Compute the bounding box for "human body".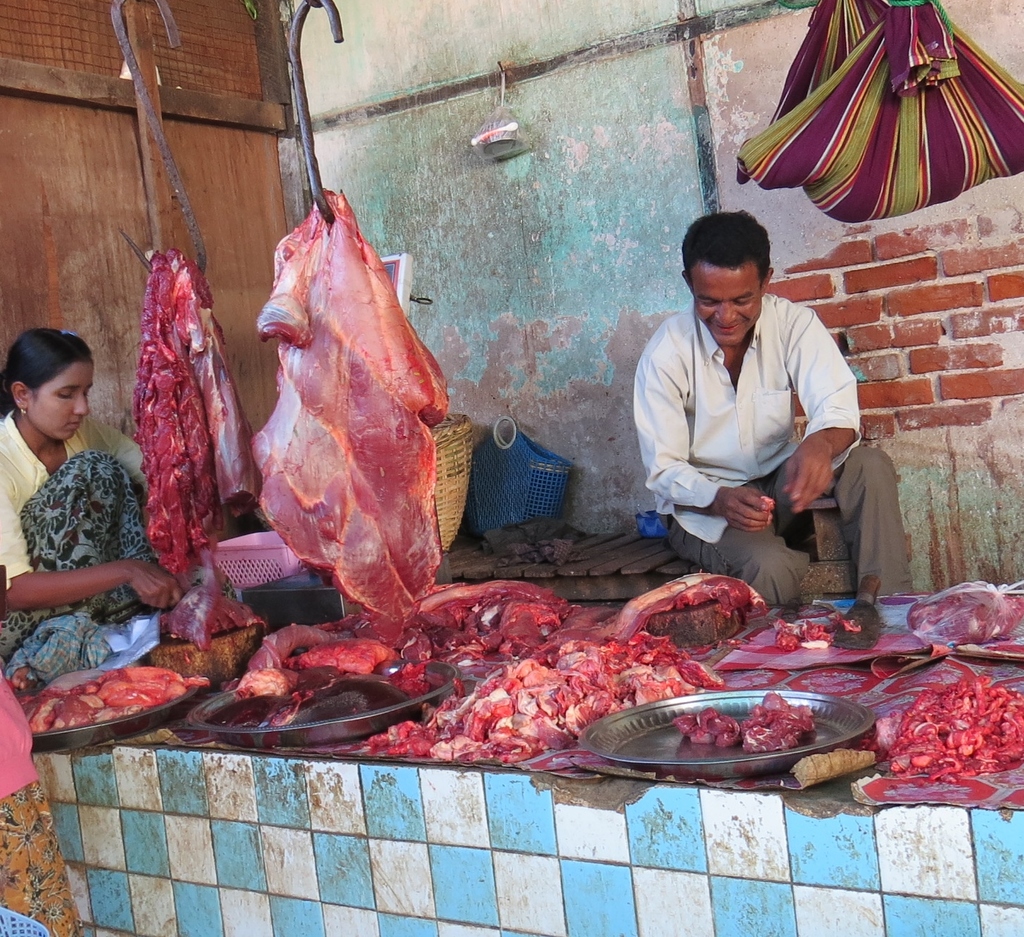
left=0, top=408, right=190, bottom=695.
